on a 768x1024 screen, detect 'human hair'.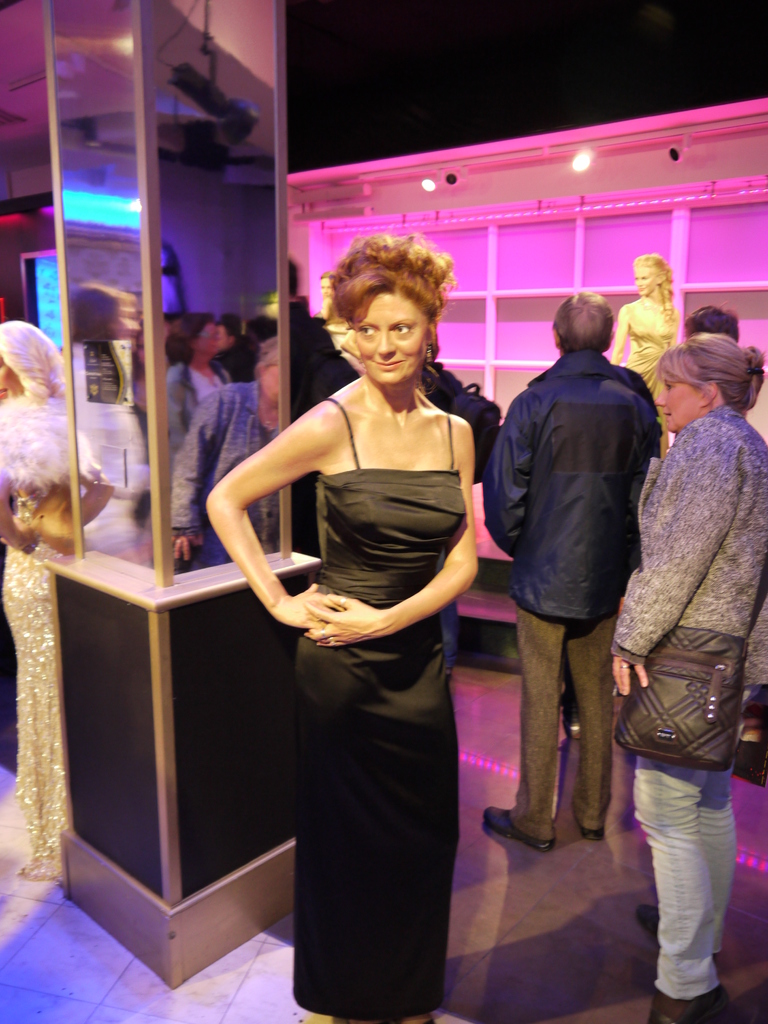
632,251,672,314.
